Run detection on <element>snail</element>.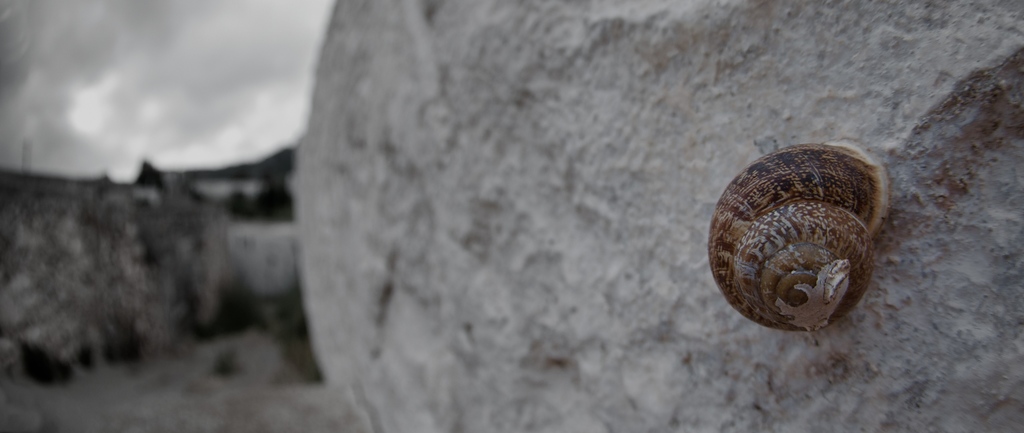
Result: region(703, 140, 892, 343).
